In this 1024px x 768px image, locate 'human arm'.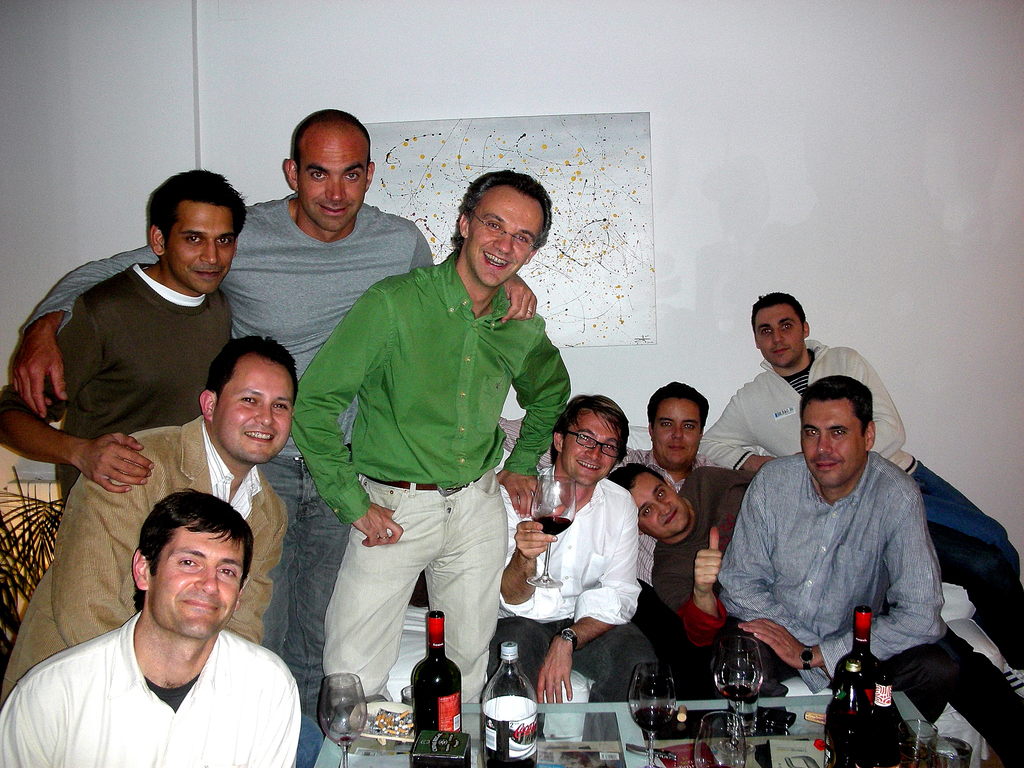
Bounding box: bbox(534, 482, 643, 707).
